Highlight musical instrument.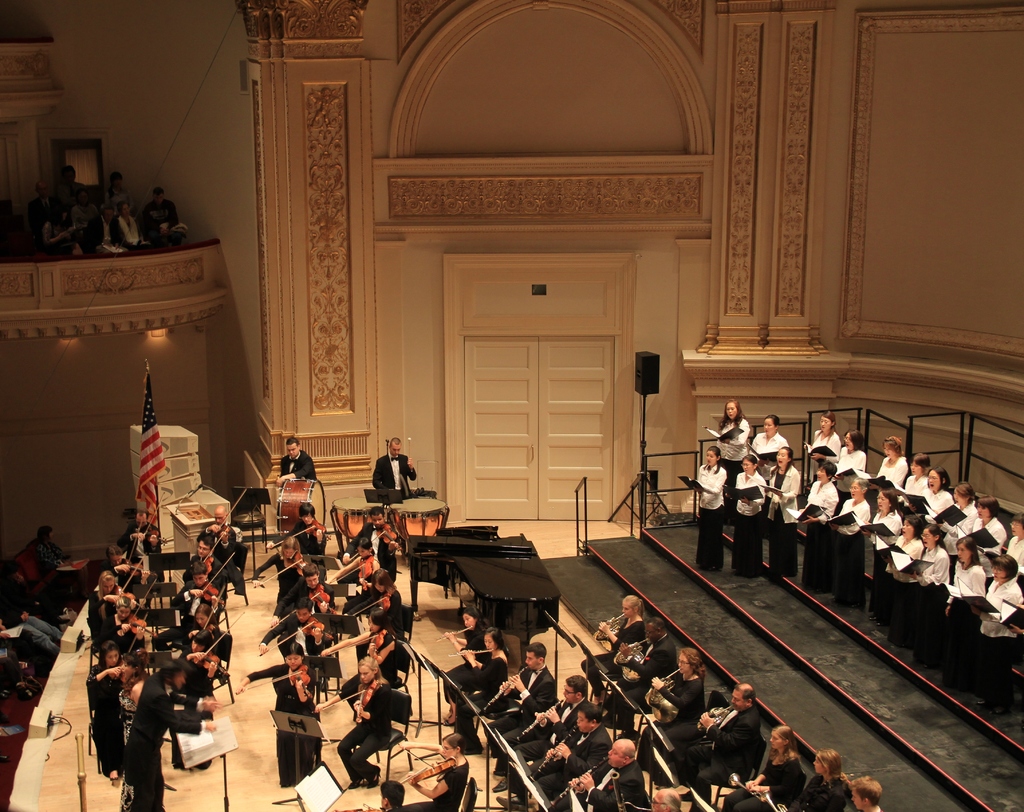
Highlighted region: <box>319,624,396,663</box>.
